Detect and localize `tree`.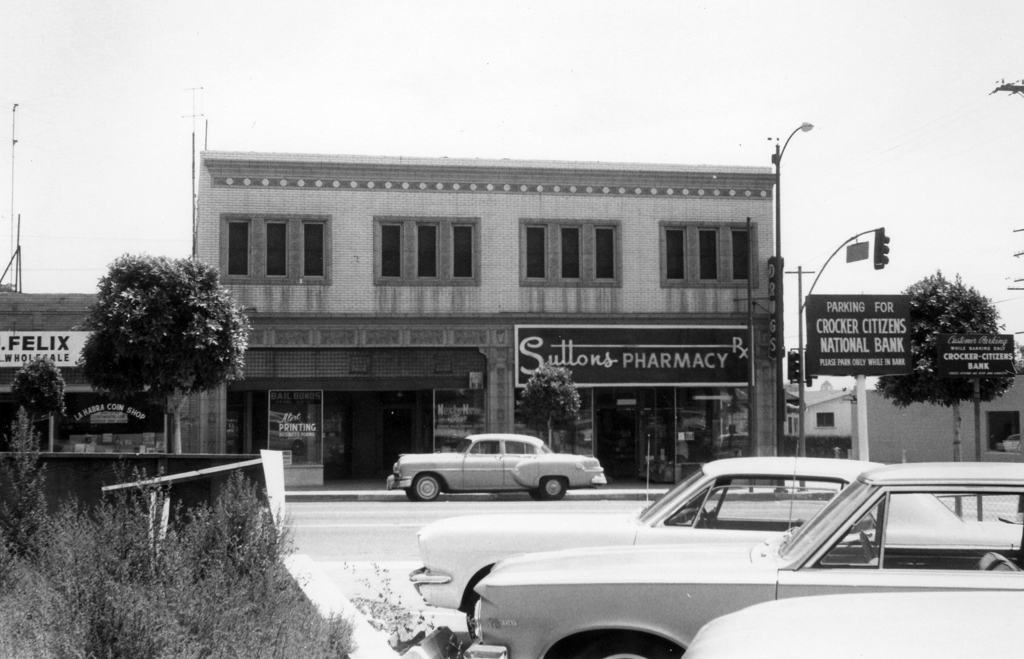
Localized at locate(870, 237, 1011, 469).
